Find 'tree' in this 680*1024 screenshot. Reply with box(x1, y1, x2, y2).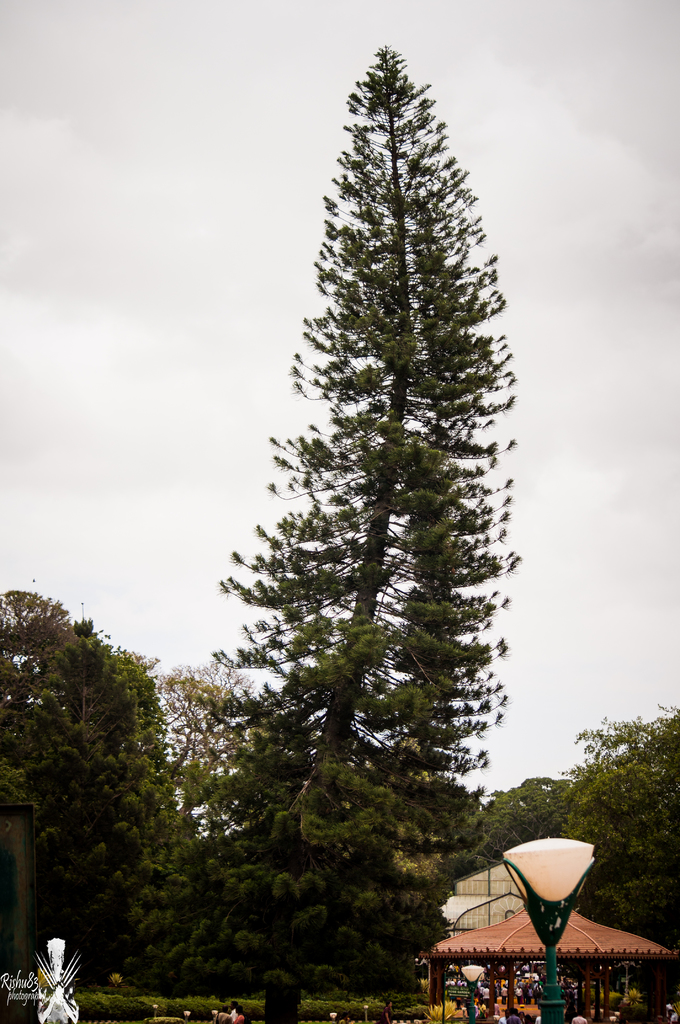
box(476, 767, 587, 874).
